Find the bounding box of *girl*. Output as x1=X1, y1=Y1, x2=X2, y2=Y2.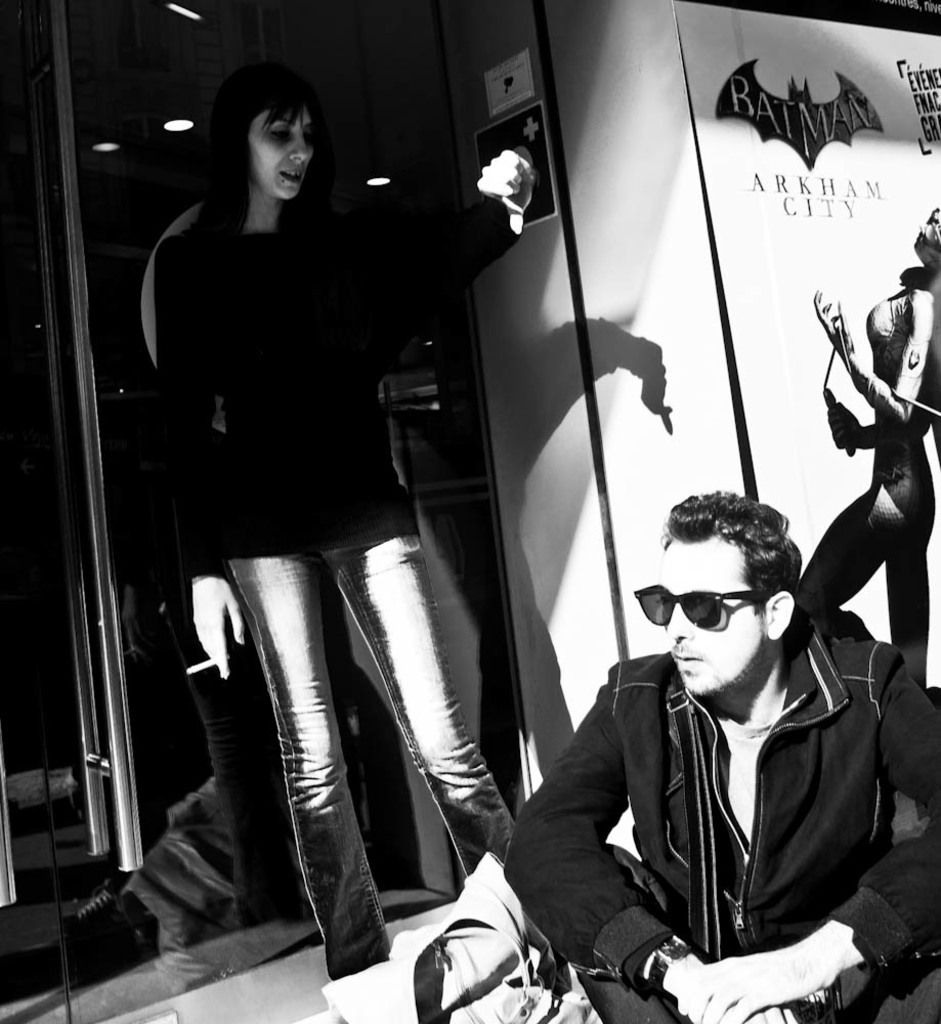
x1=792, y1=200, x2=940, y2=689.
